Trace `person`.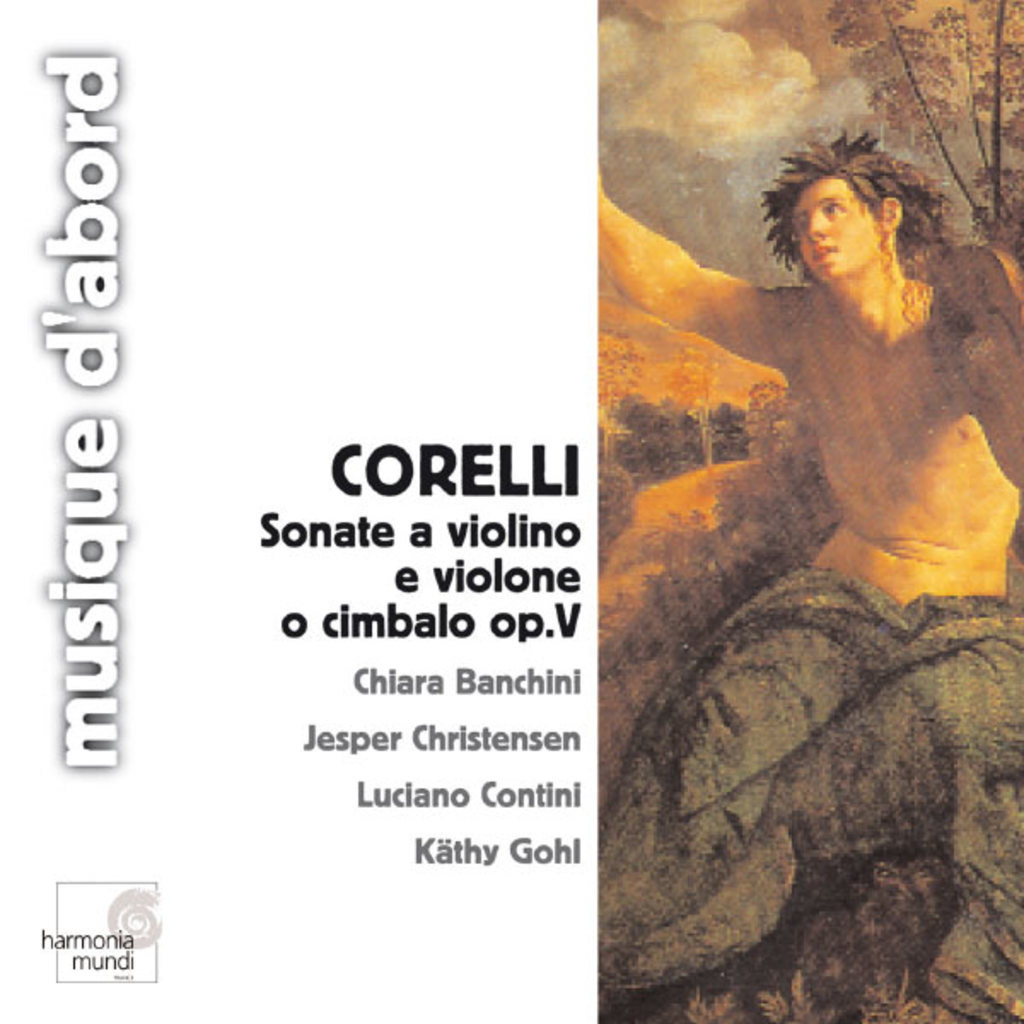
Traced to bbox=[655, 118, 1010, 964].
